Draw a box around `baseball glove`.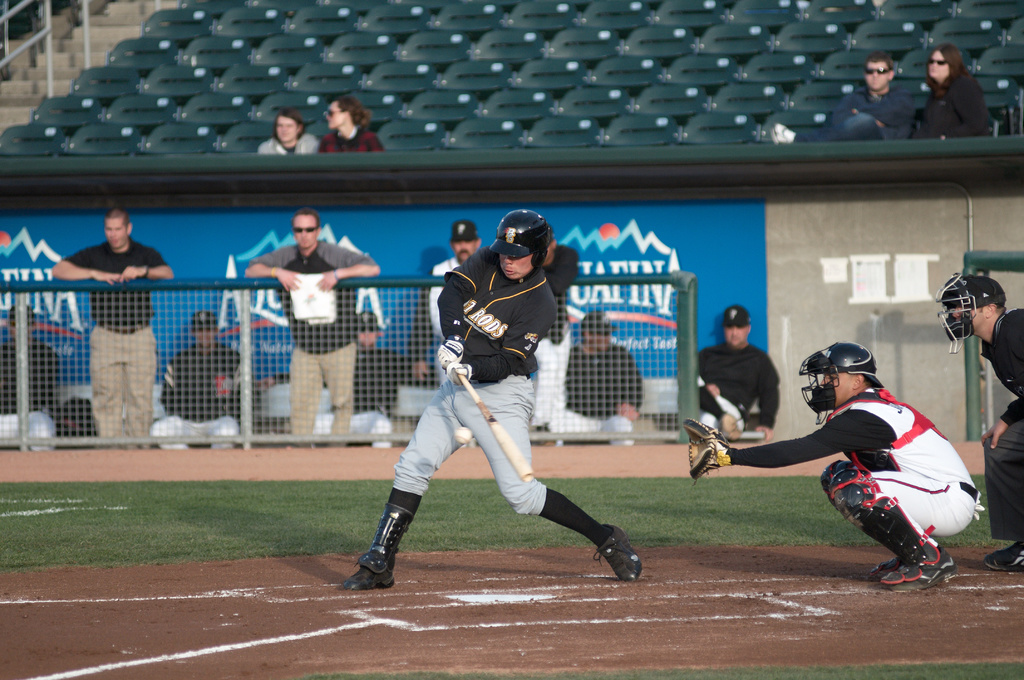
449,358,470,390.
